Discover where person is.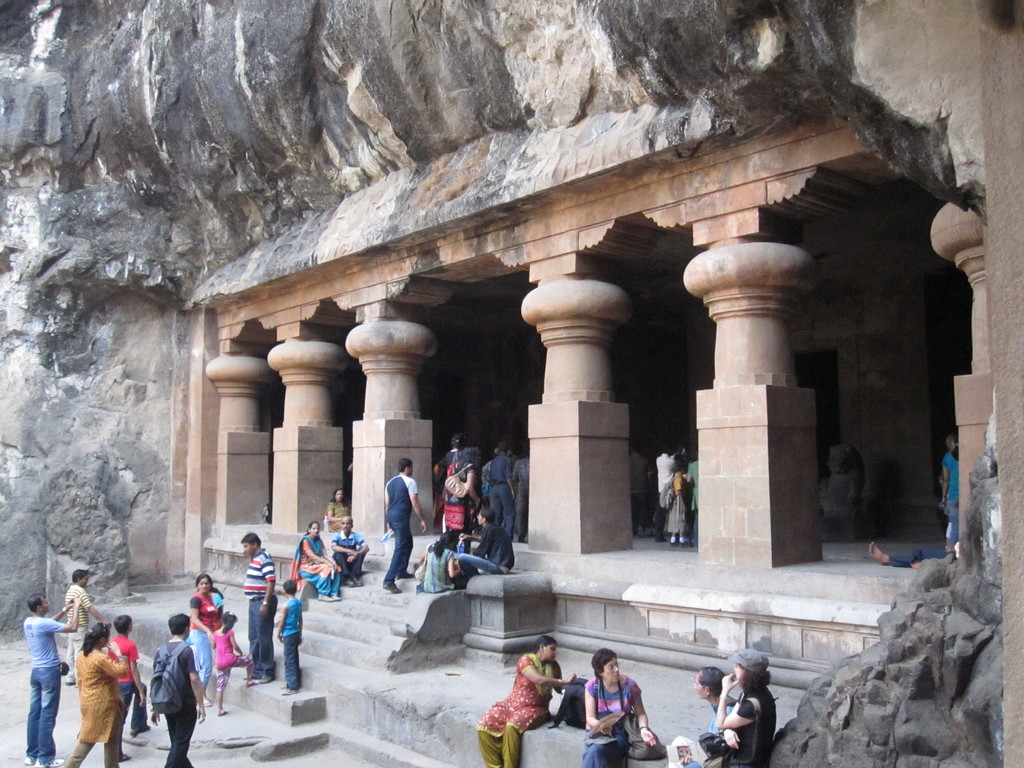
Discovered at left=111, top=614, right=156, bottom=730.
